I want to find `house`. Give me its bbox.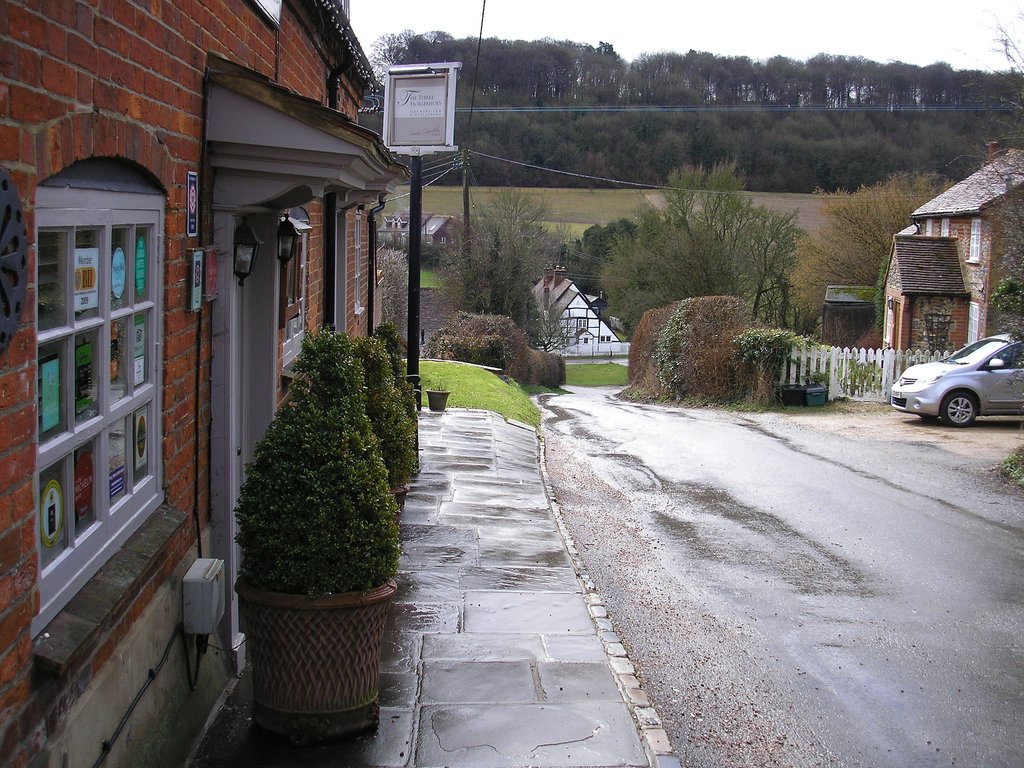
x1=0, y1=0, x2=415, y2=767.
